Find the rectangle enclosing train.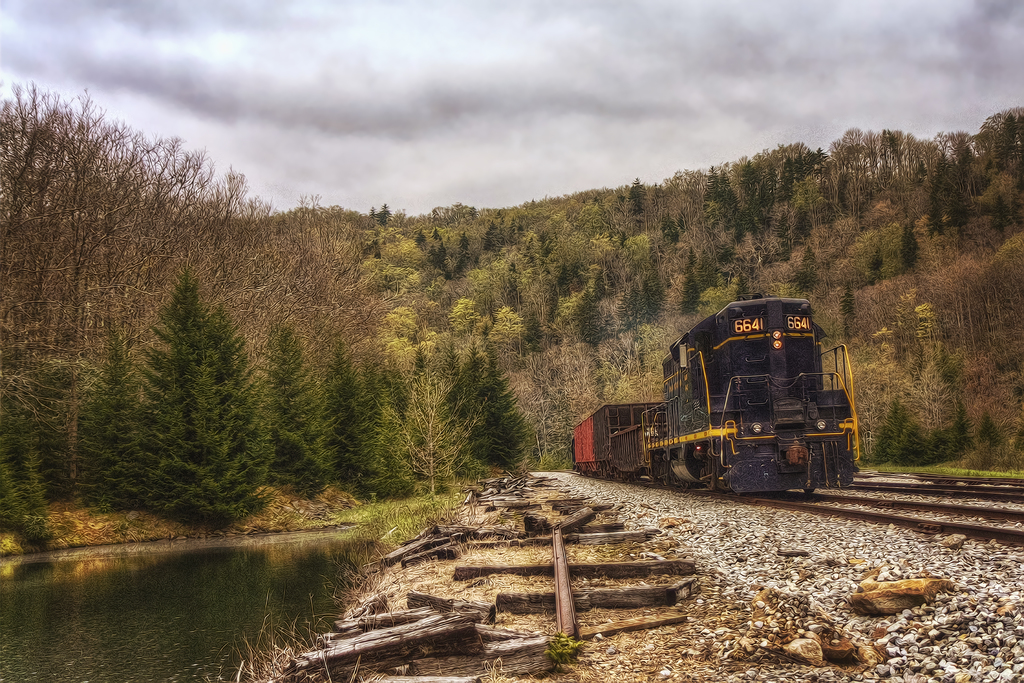
[x1=570, y1=297, x2=864, y2=500].
